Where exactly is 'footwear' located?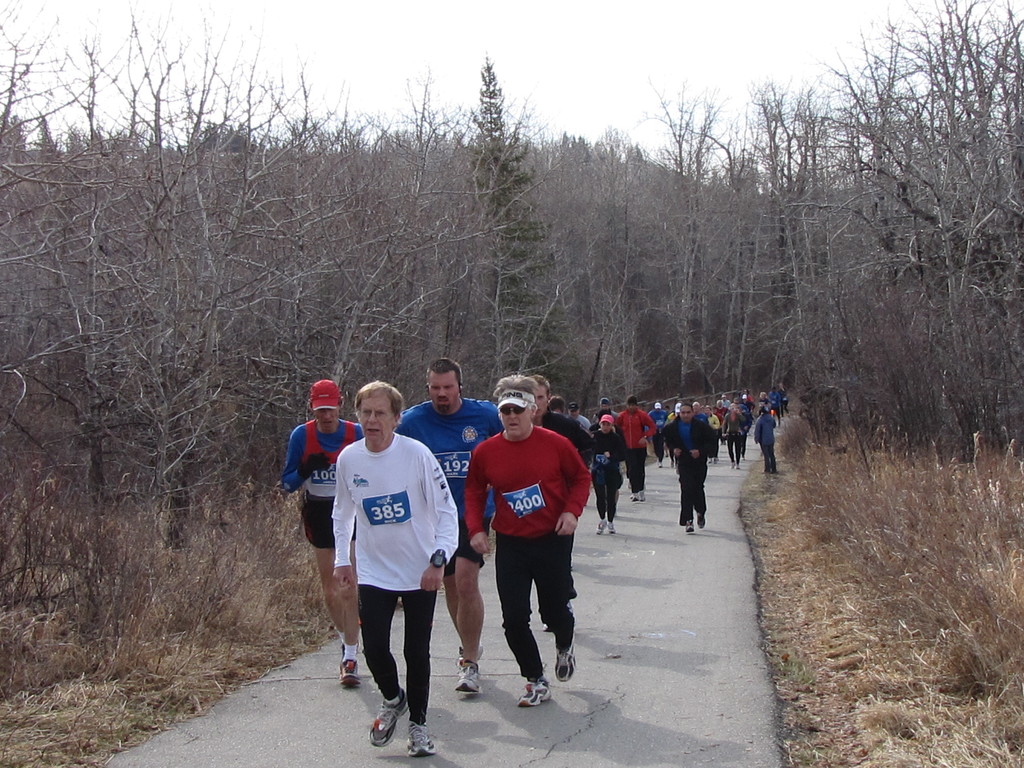
Its bounding box is [left=694, top=515, right=703, bottom=528].
